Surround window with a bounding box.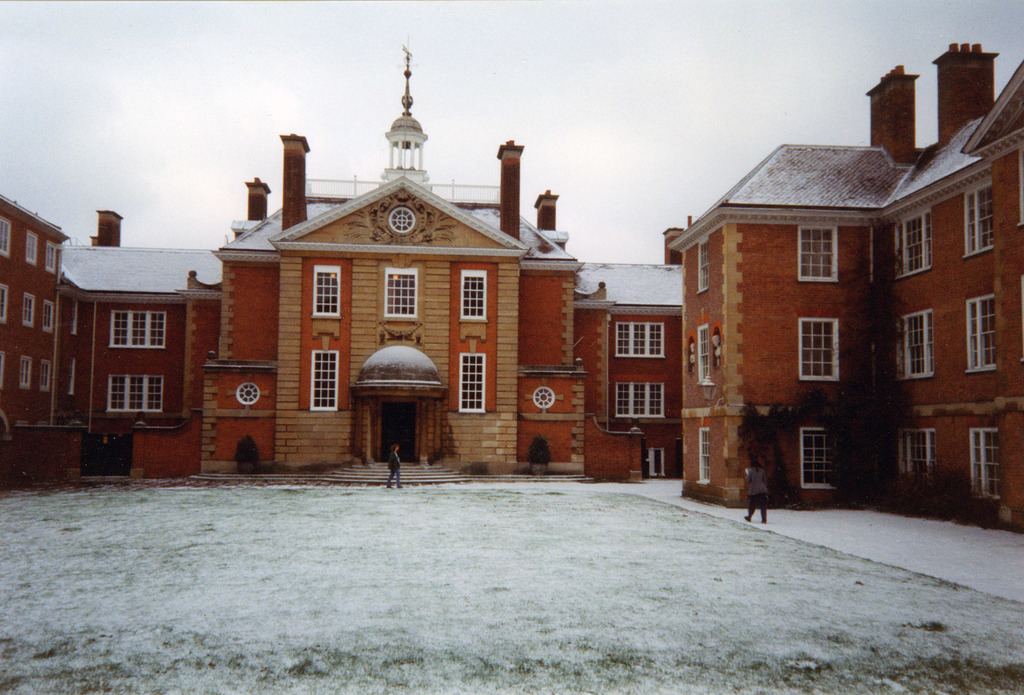
bbox(312, 351, 337, 410).
